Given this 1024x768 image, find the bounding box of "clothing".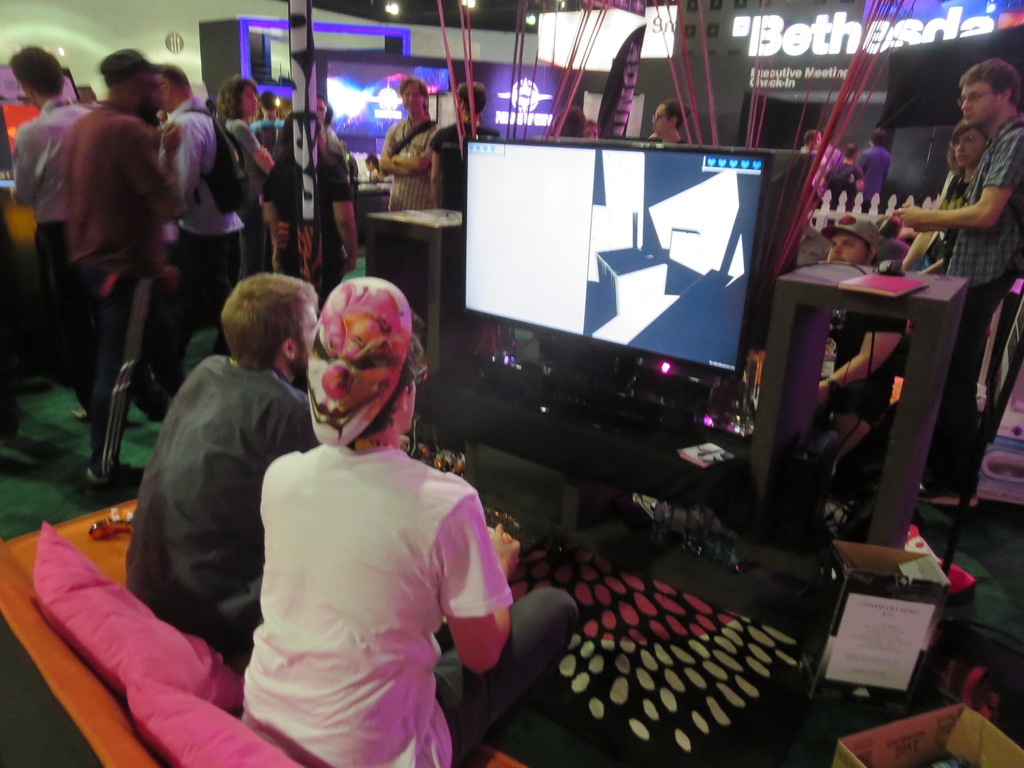
(left=920, top=116, right=1023, bottom=502).
